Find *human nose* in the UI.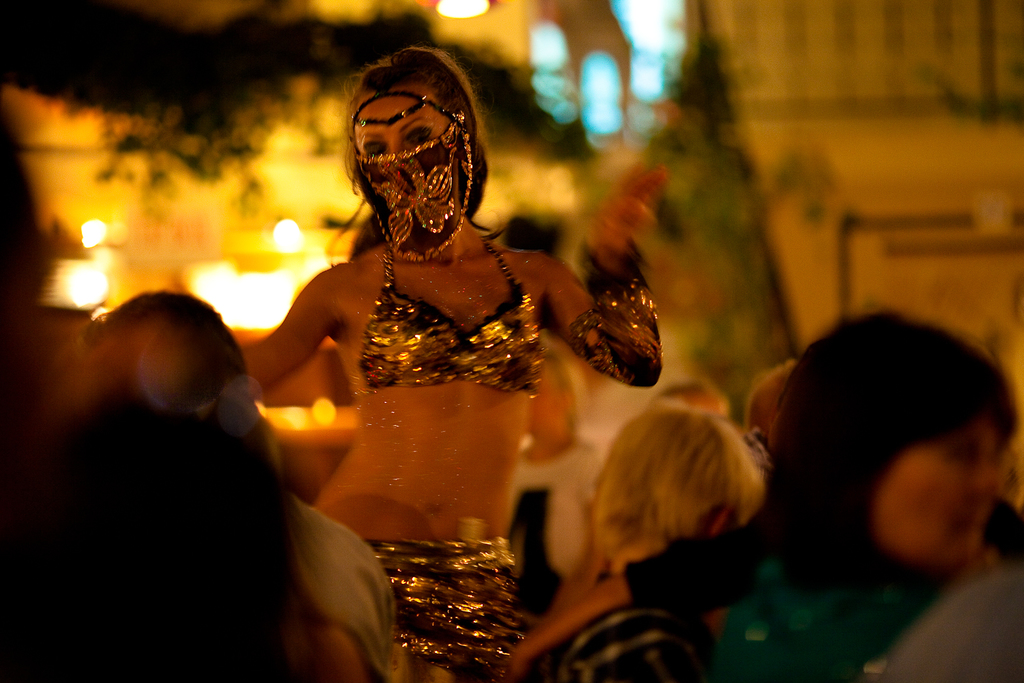
UI element at <region>386, 144, 404, 153</region>.
